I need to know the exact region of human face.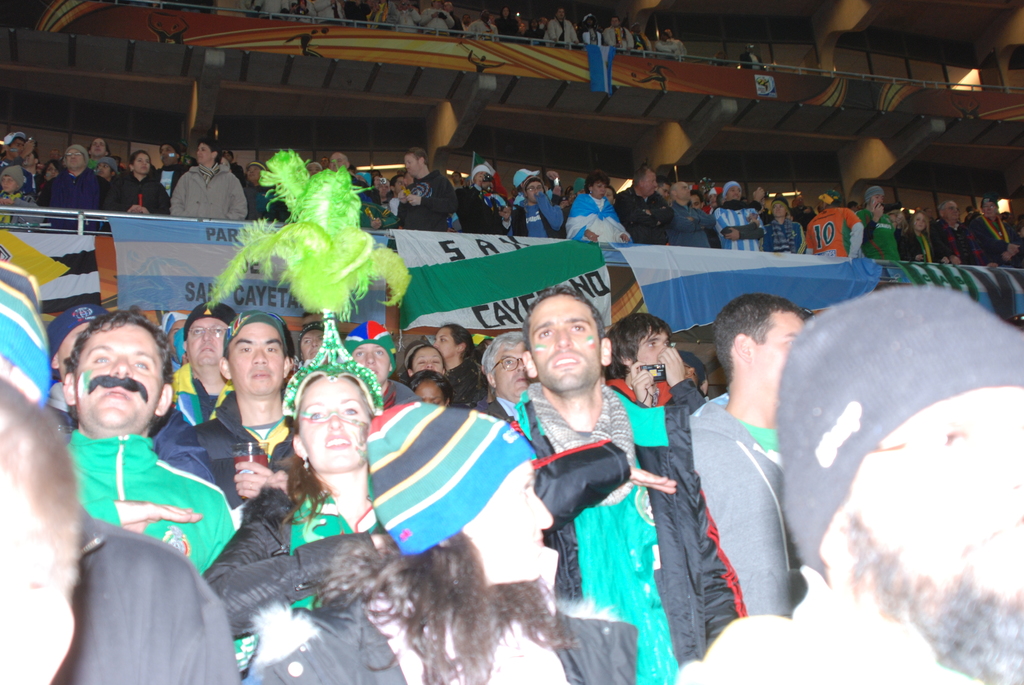
Region: BBox(63, 146, 86, 171).
